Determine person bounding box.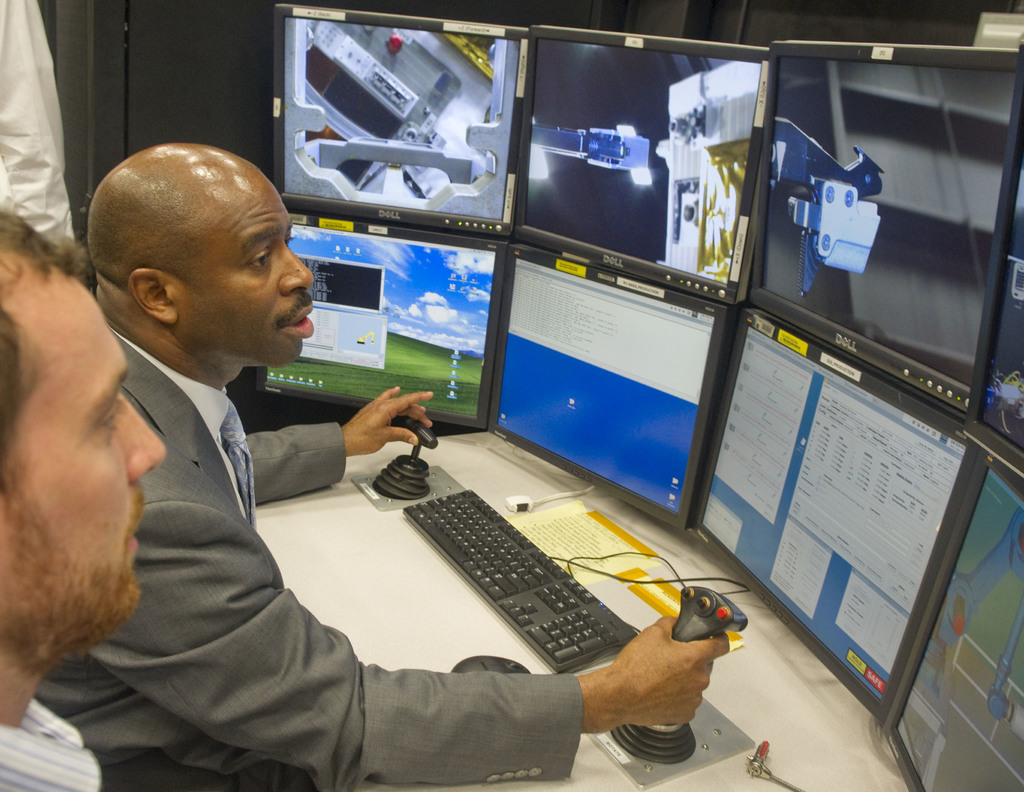
Determined: 29/145/723/791.
